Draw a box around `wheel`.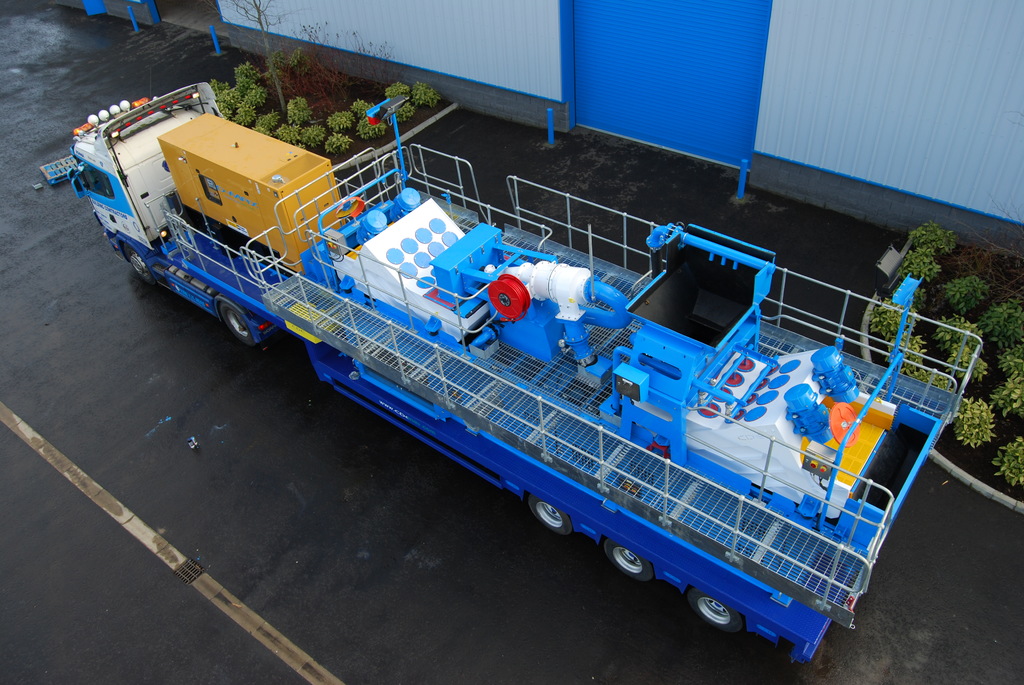
l=689, t=593, r=741, b=632.
